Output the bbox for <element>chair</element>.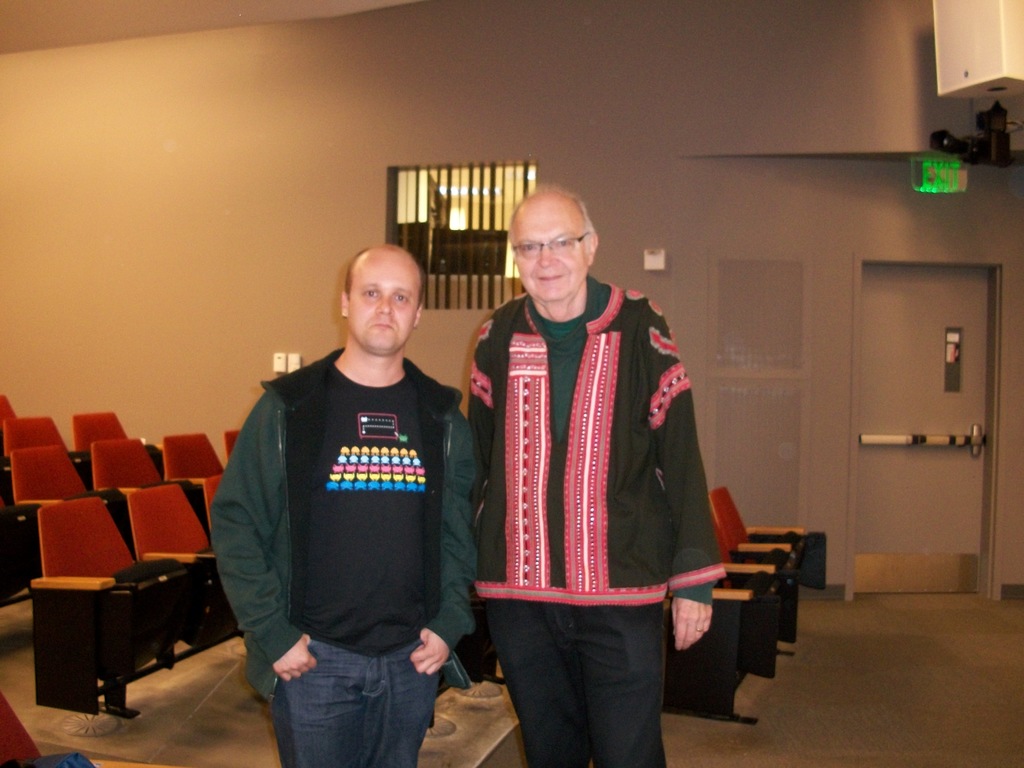
x1=0 y1=413 x2=92 y2=490.
